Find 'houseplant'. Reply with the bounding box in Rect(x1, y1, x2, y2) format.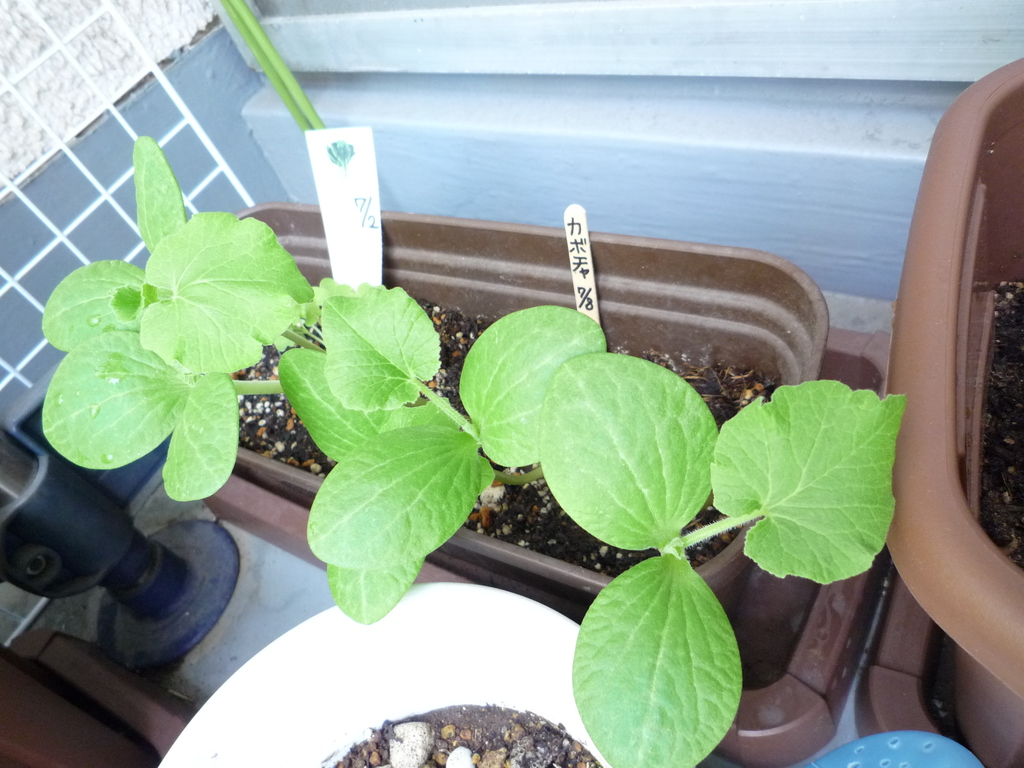
Rect(24, 124, 1006, 698).
